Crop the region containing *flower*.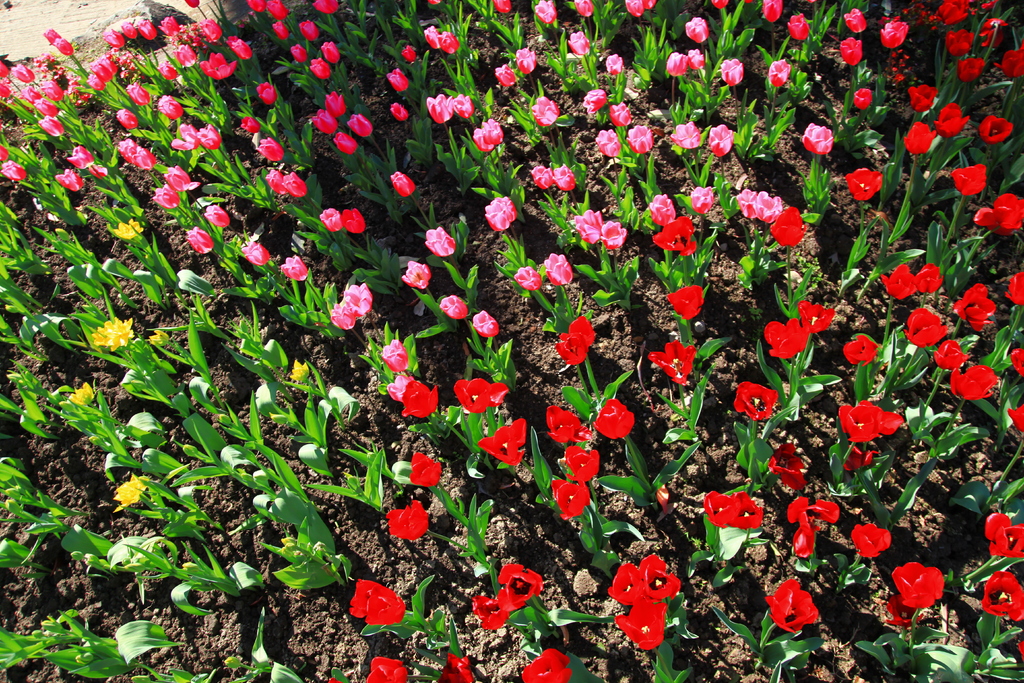
Crop region: {"left": 844, "top": 330, "right": 879, "bottom": 364}.
